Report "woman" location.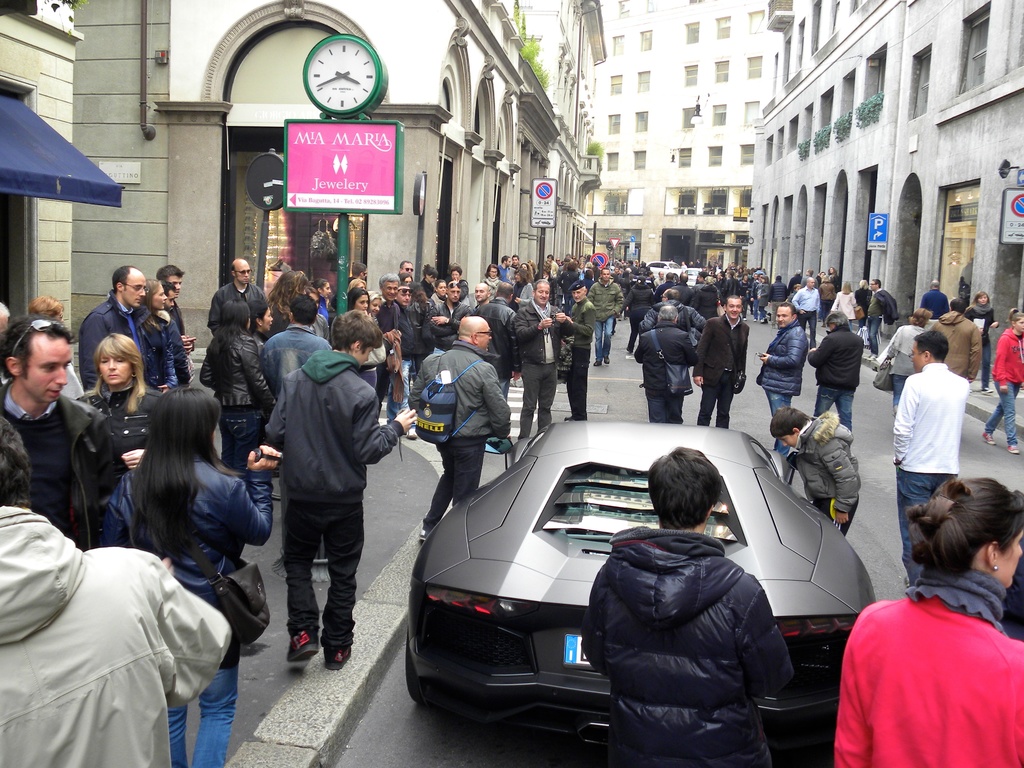
Report: detection(354, 287, 385, 400).
